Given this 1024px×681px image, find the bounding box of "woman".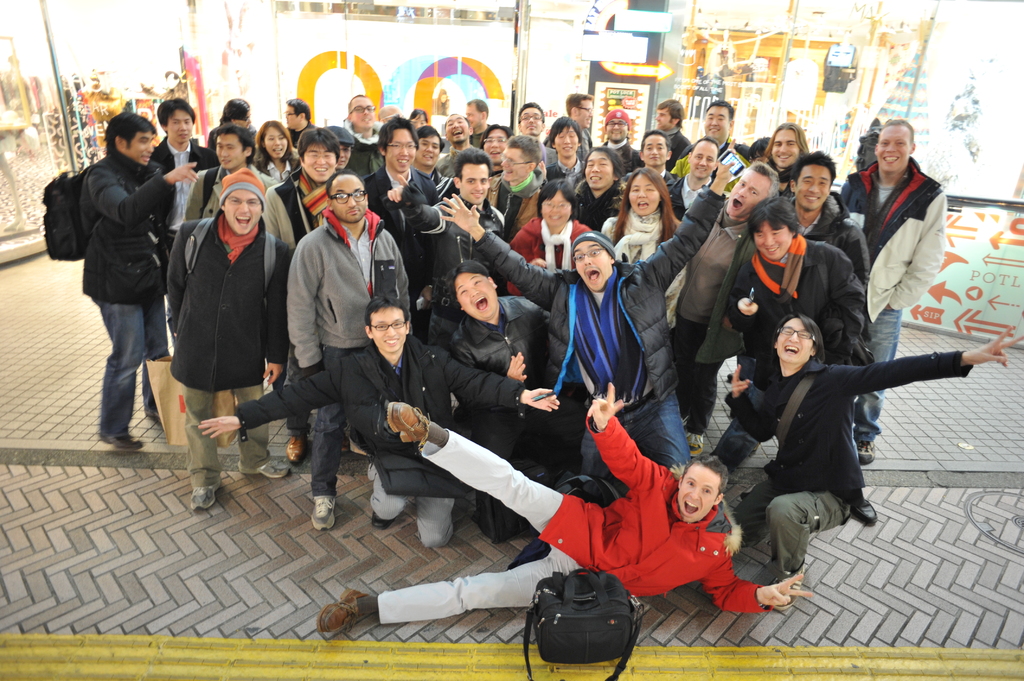
box(253, 121, 306, 191).
